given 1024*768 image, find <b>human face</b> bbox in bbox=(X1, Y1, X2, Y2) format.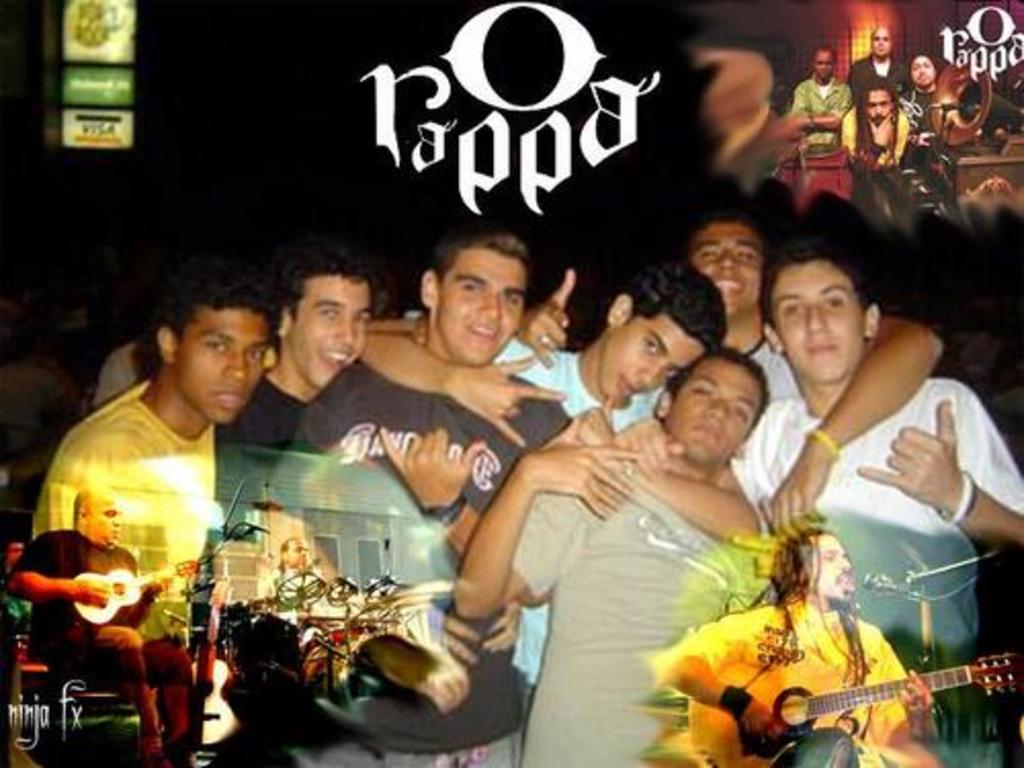
bbox=(872, 33, 889, 51).
